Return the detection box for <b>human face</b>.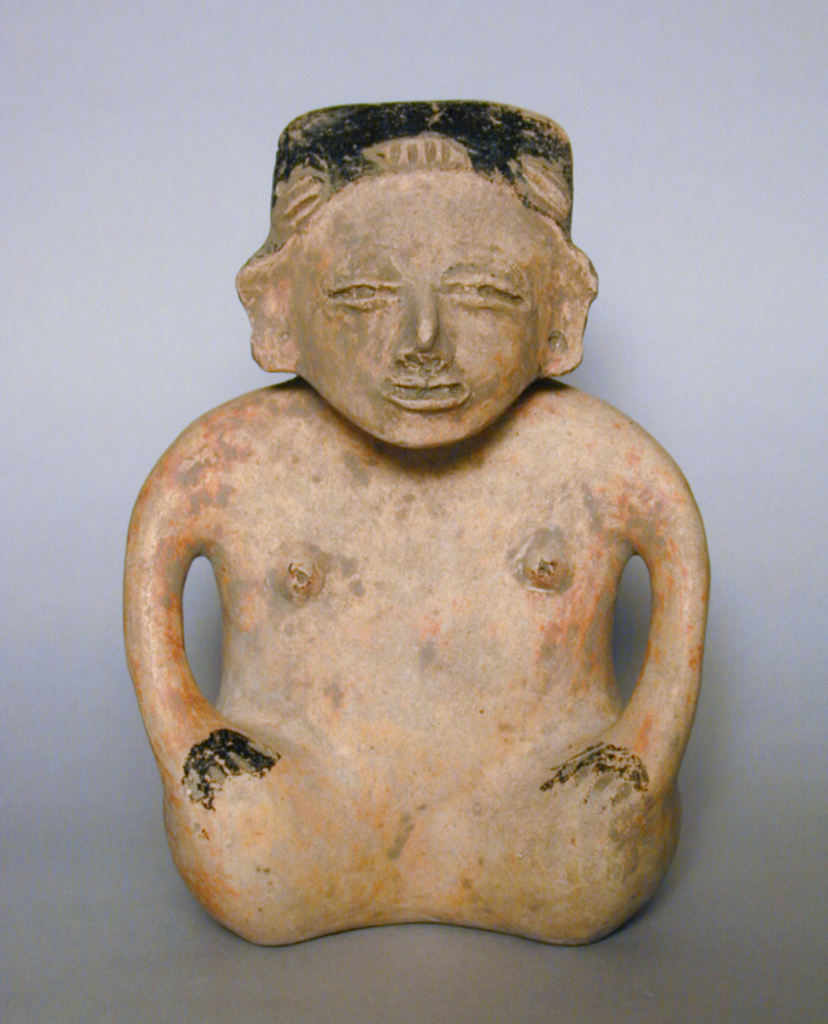
[left=292, top=170, right=557, bottom=443].
